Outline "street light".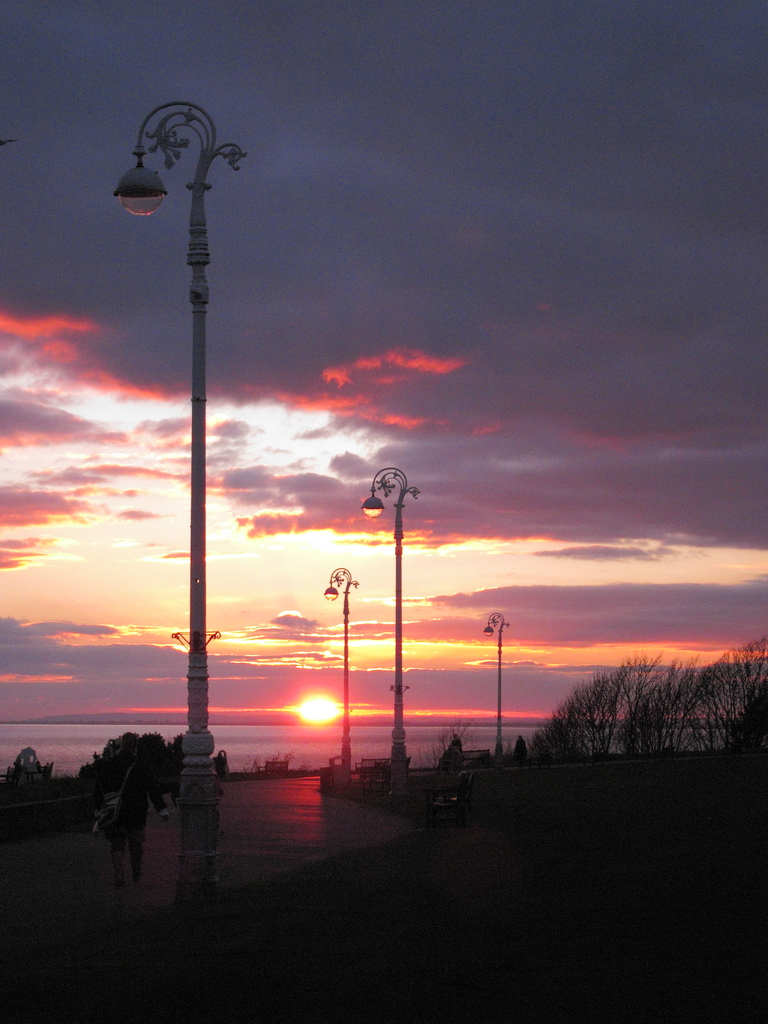
Outline: BBox(319, 564, 355, 770).
